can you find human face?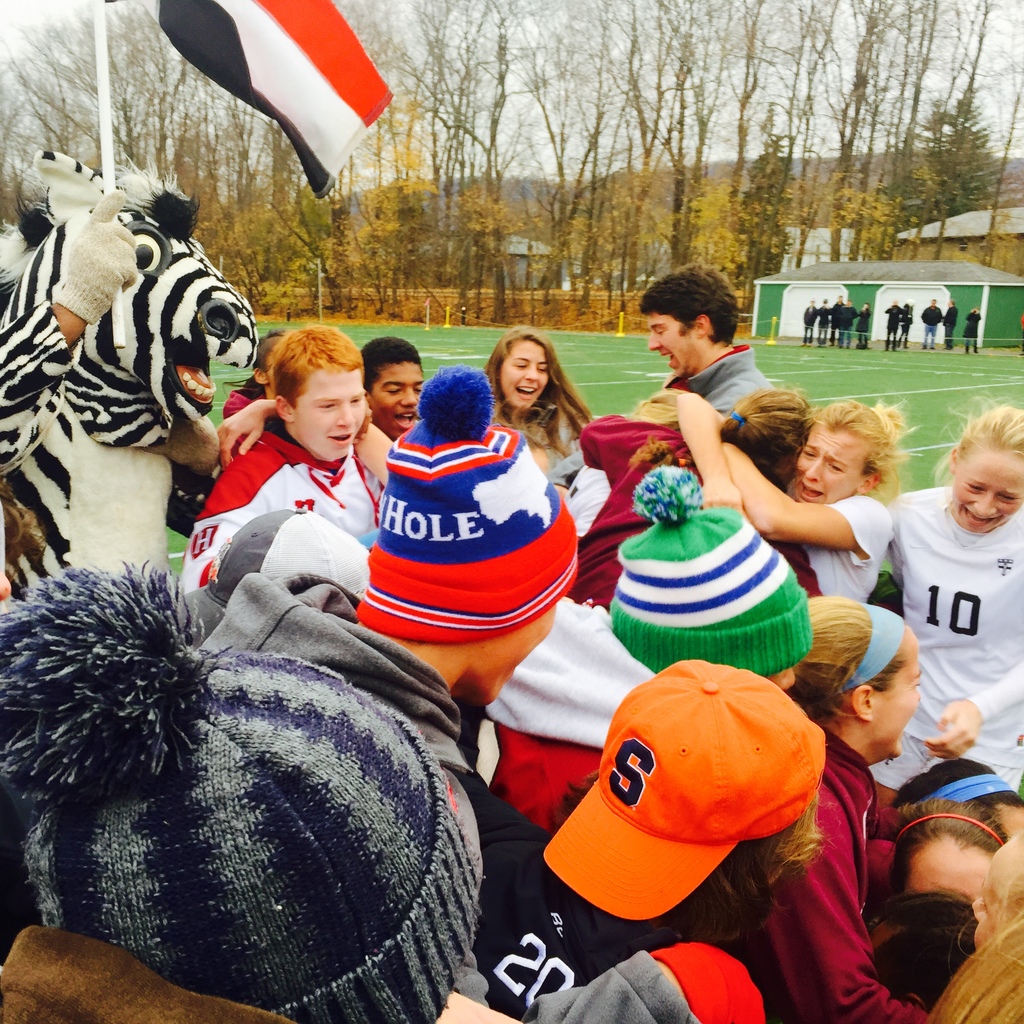
Yes, bounding box: left=373, top=364, right=426, bottom=431.
